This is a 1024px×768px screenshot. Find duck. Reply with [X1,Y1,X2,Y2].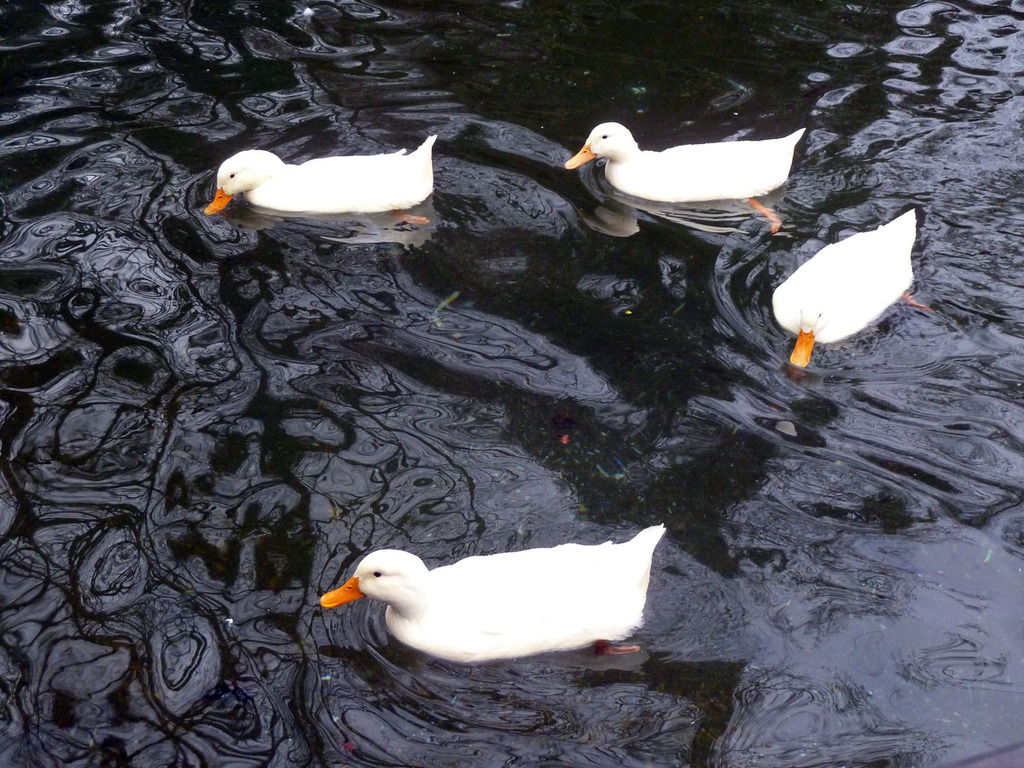
[325,526,678,676].
